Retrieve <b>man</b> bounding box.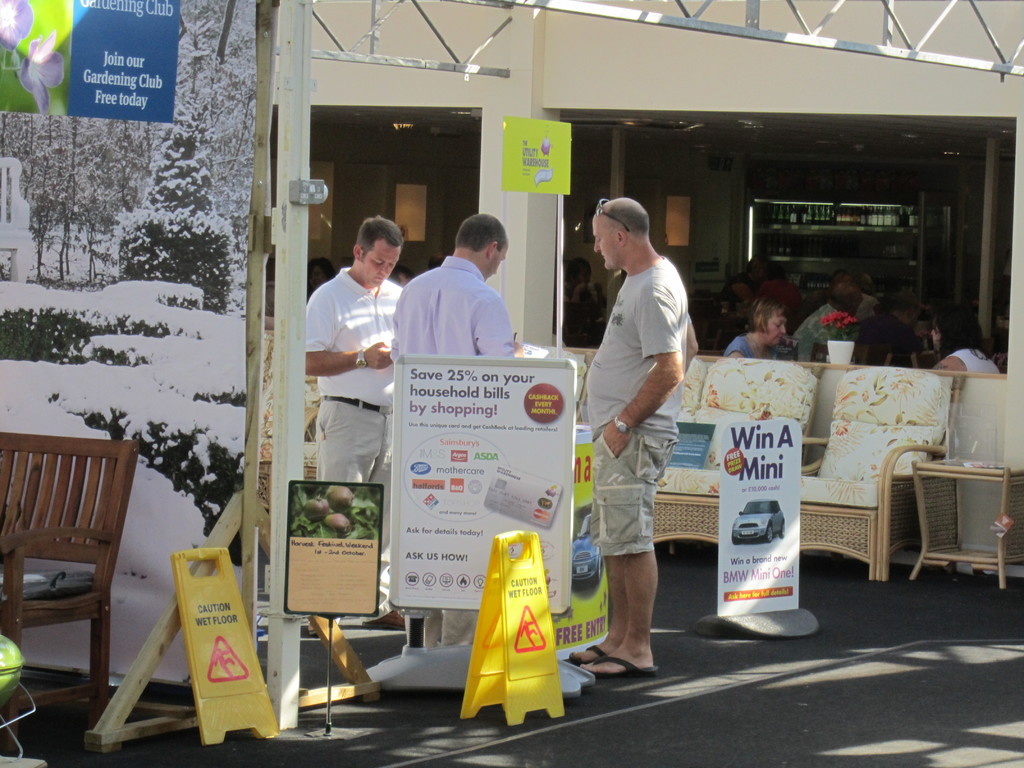
Bounding box: 303,209,407,634.
